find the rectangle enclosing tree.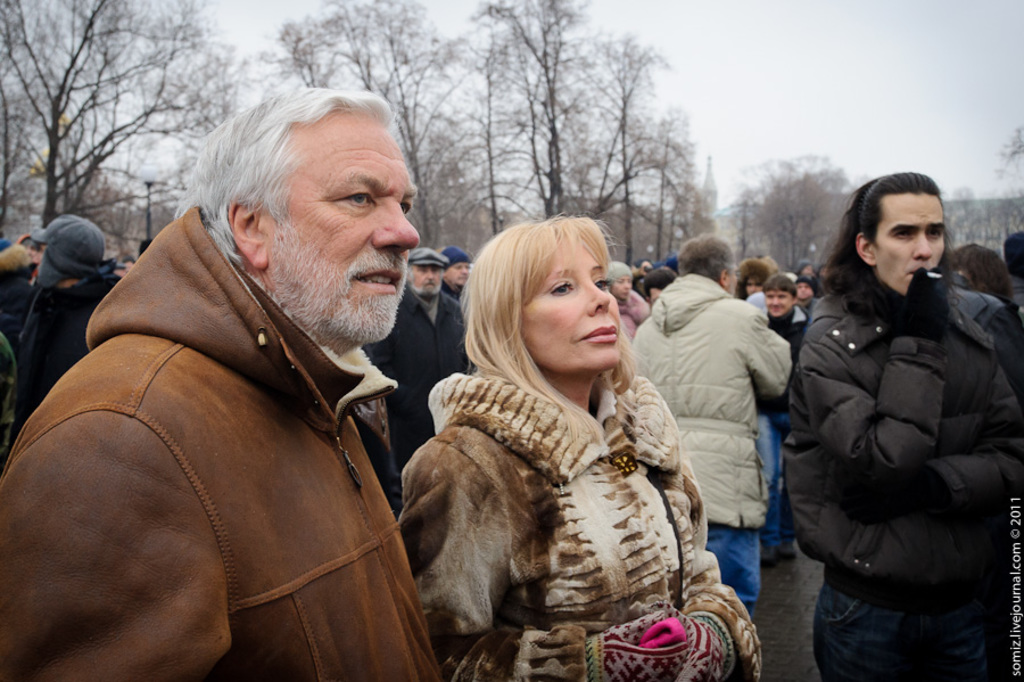
[256,0,498,249].
